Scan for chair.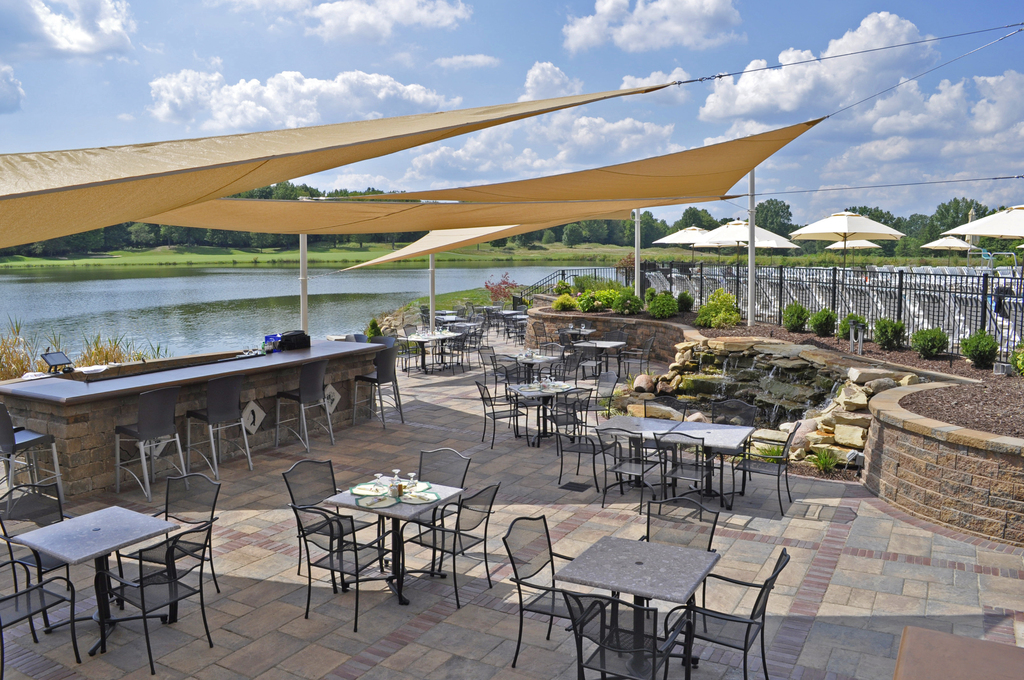
Scan result: (x1=565, y1=369, x2=619, y2=441).
